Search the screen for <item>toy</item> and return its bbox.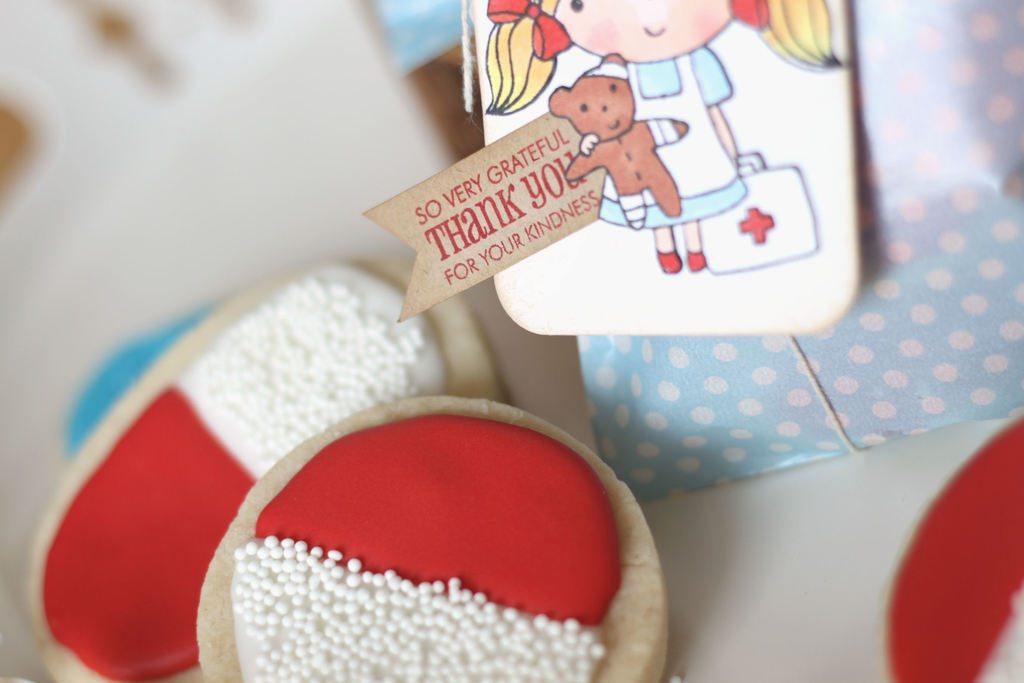
Found: left=544, top=44, right=690, bottom=237.
